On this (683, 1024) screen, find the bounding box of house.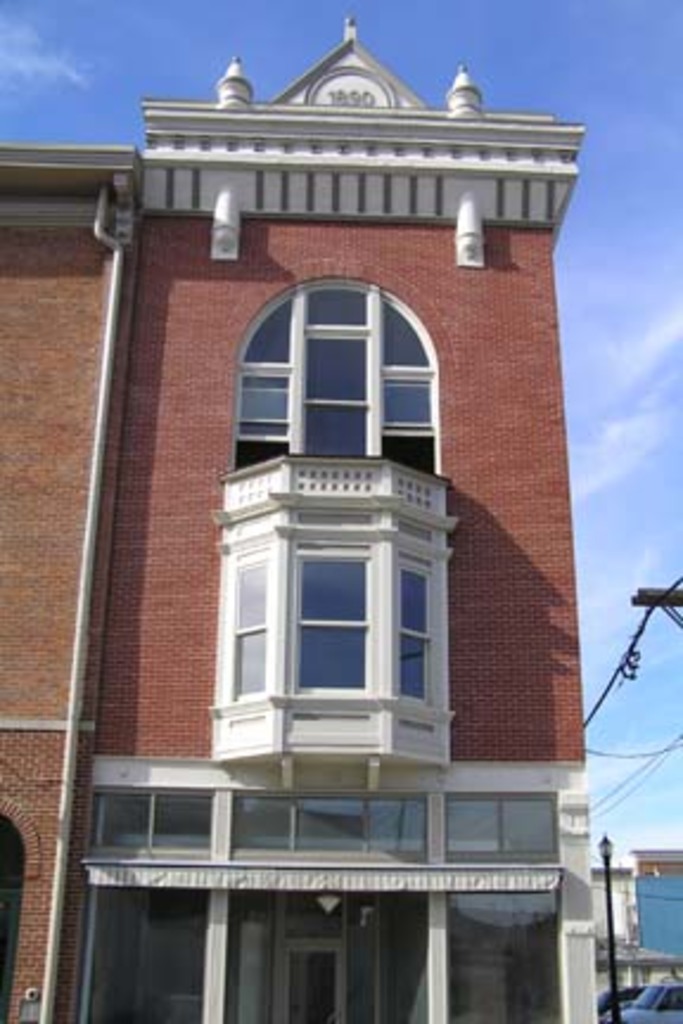
Bounding box: crop(0, 9, 602, 1022).
